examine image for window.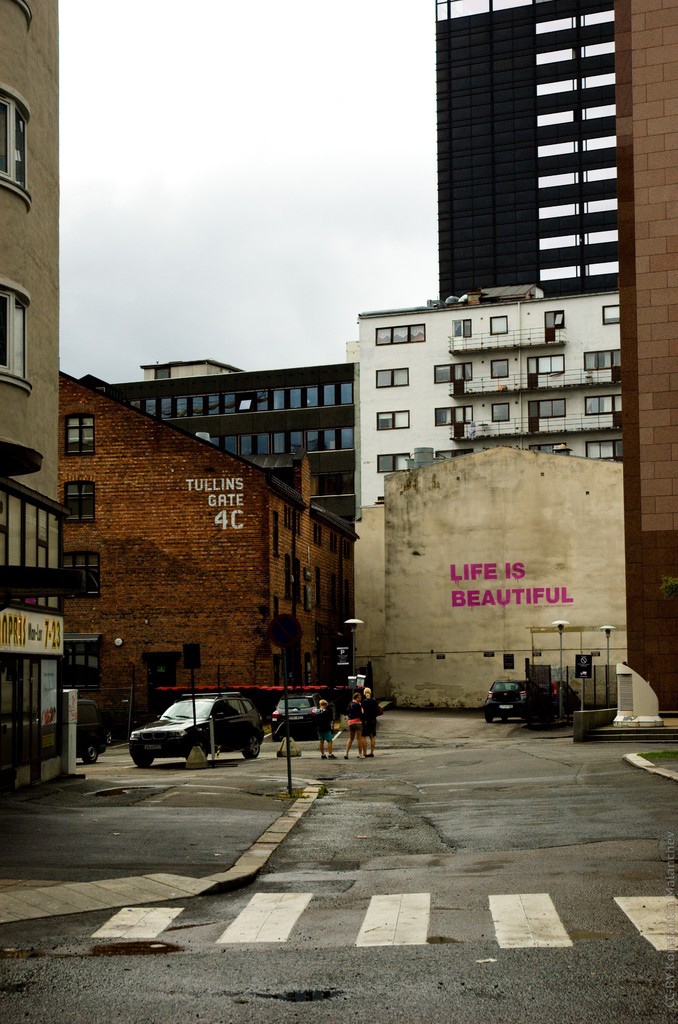
Examination result: (left=325, top=431, right=332, bottom=447).
